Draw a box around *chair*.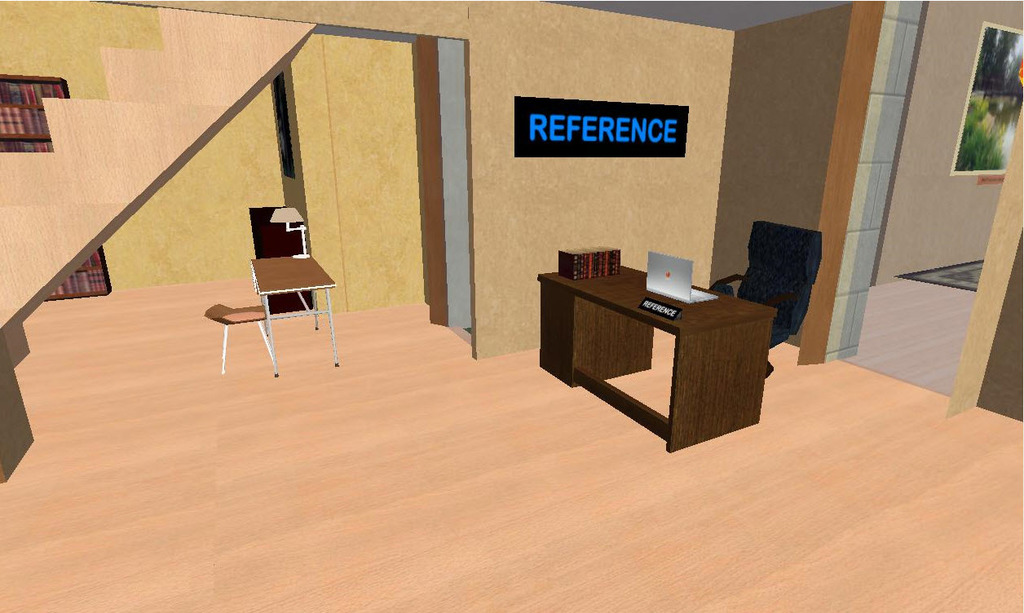
<bbox>202, 306, 278, 373</bbox>.
